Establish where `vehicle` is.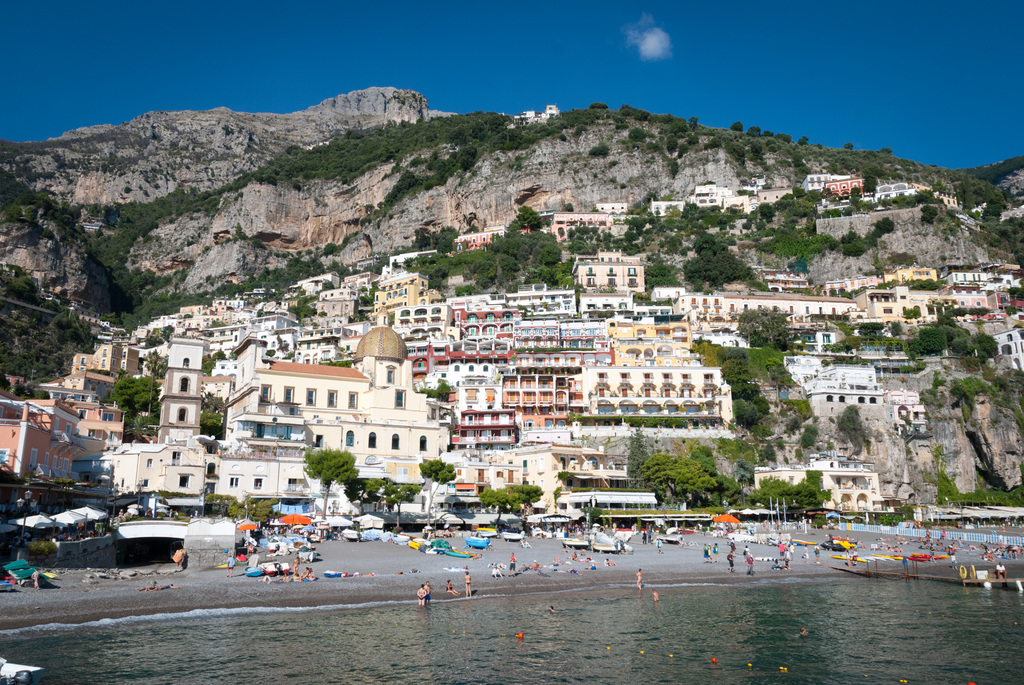
Established at [x1=444, y1=547, x2=476, y2=560].
